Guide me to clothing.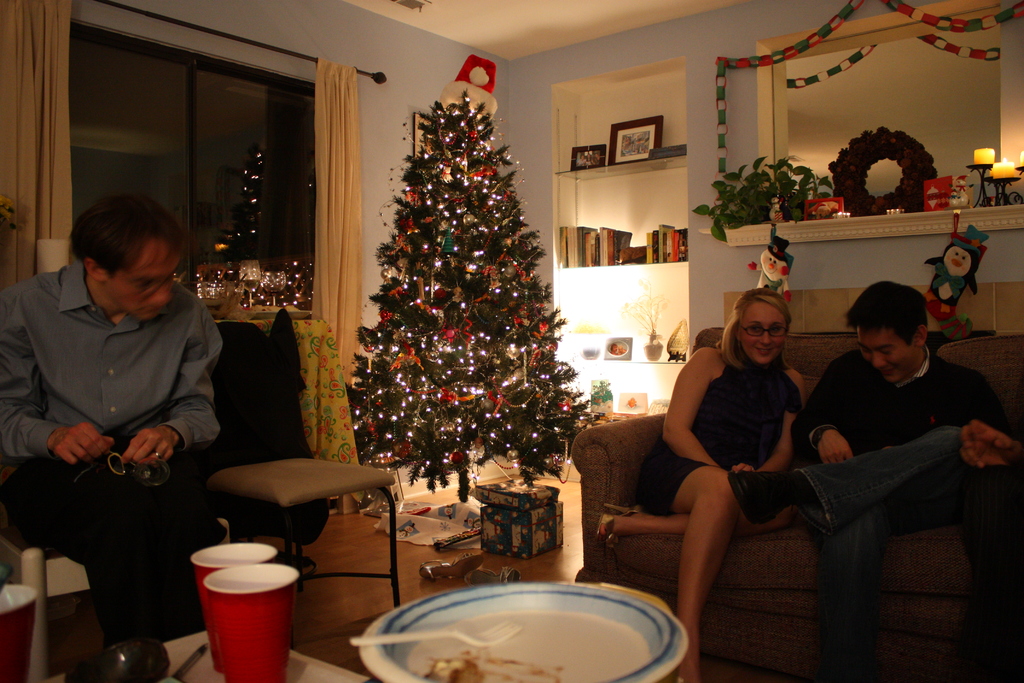
Guidance: [left=8, top=256, right=220, bottom=654].
